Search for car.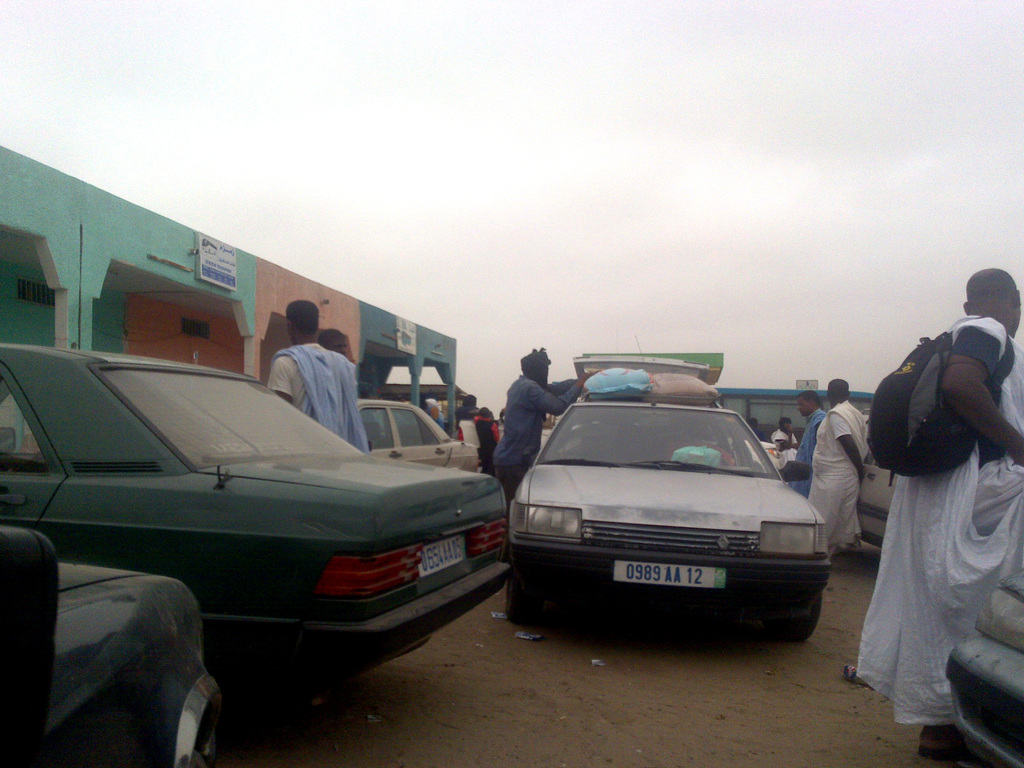
Found at 0,526,222,767.
